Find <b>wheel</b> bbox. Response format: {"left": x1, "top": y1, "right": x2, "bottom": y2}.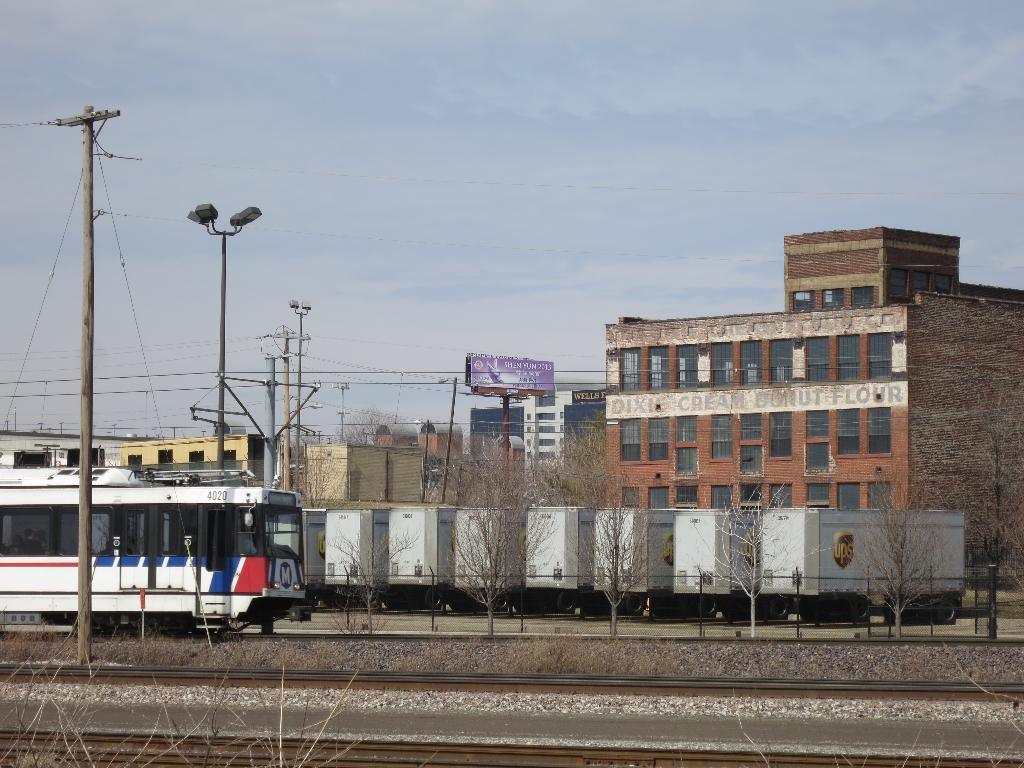
{"left": 76, "top": 611, "right": 109, "bottom": 643}.
